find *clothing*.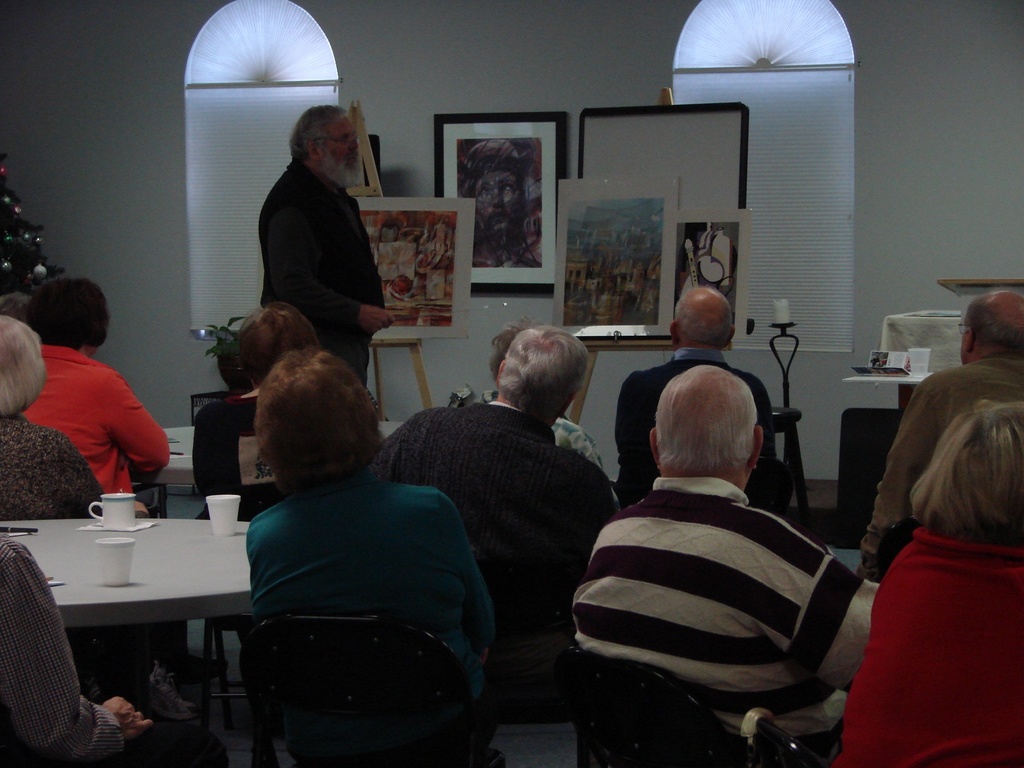
188:381:296:520.
